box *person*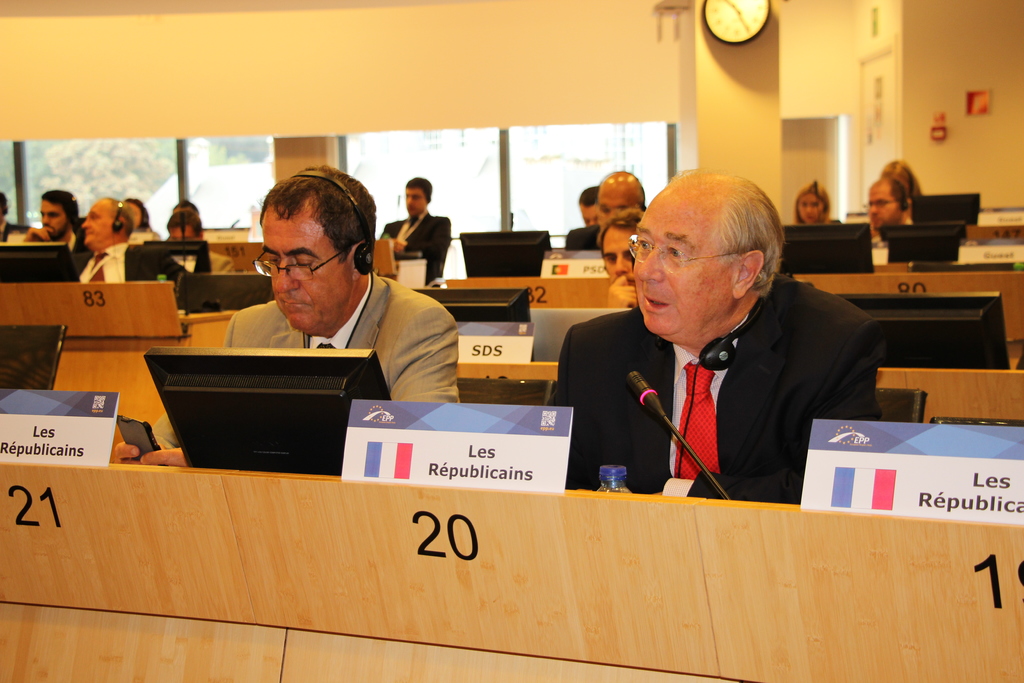
(left=563, top=176, right=653, bottom=250)
